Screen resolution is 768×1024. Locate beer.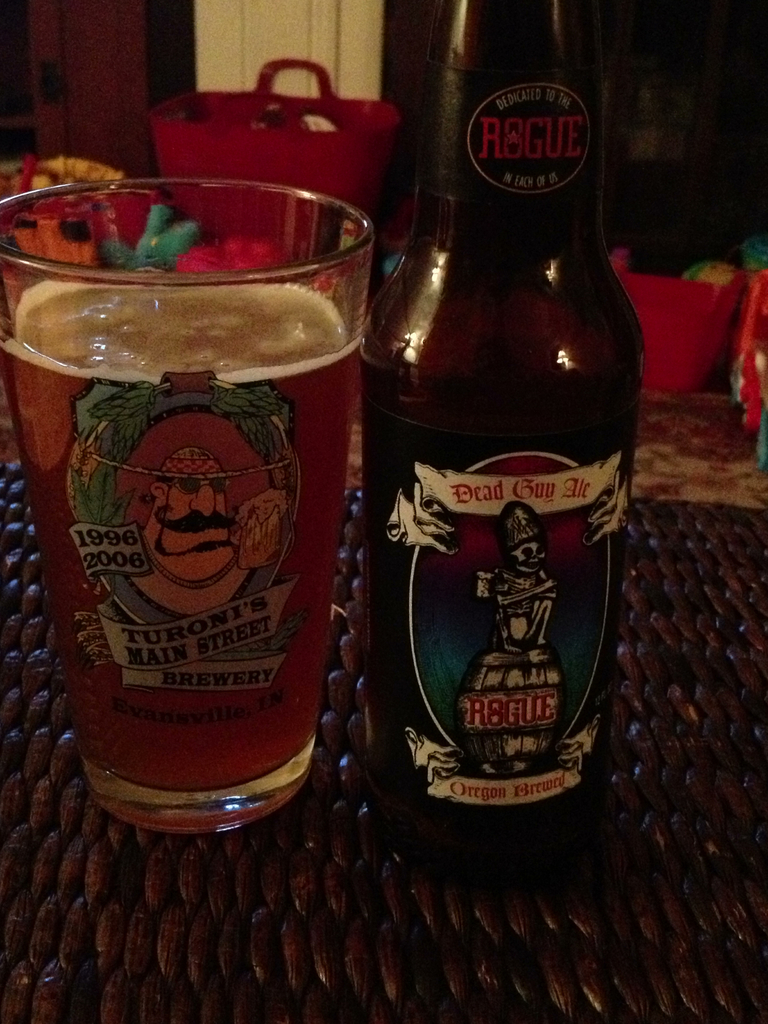
(359,4,646,863).
